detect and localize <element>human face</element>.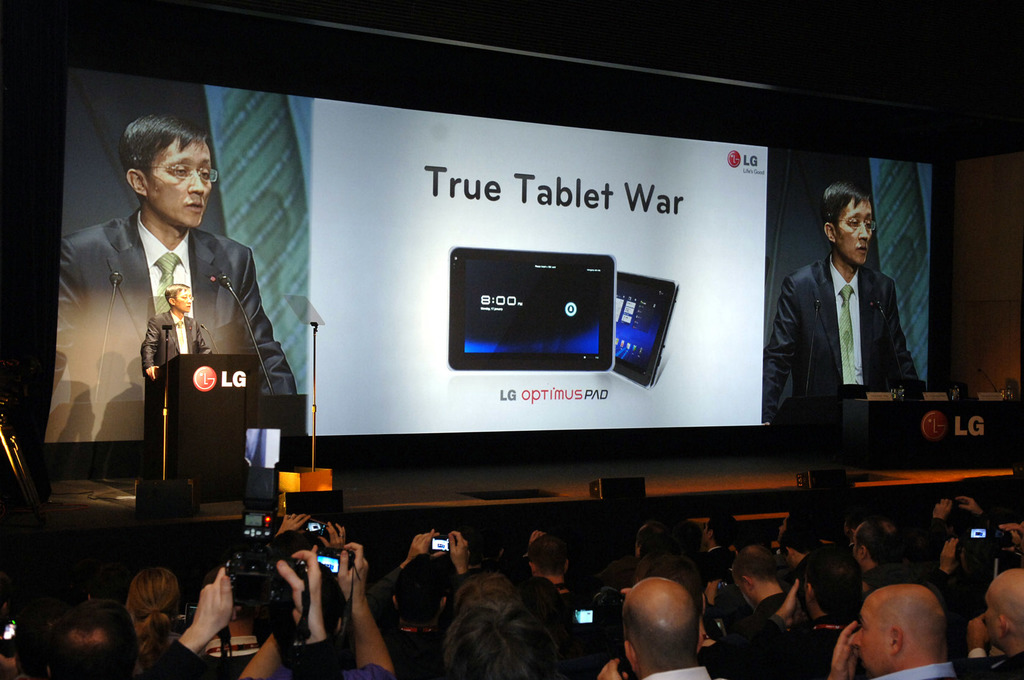
Localized at select_region(849, 595, 893, 676).
